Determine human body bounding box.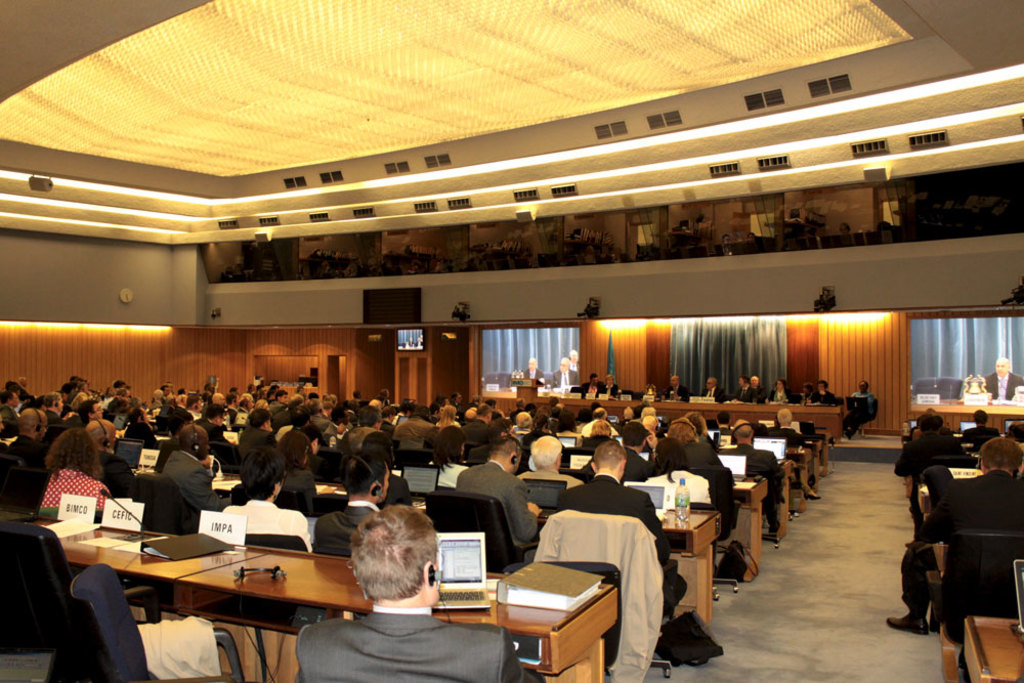
Determined: box(554, 437, 689, 620).
